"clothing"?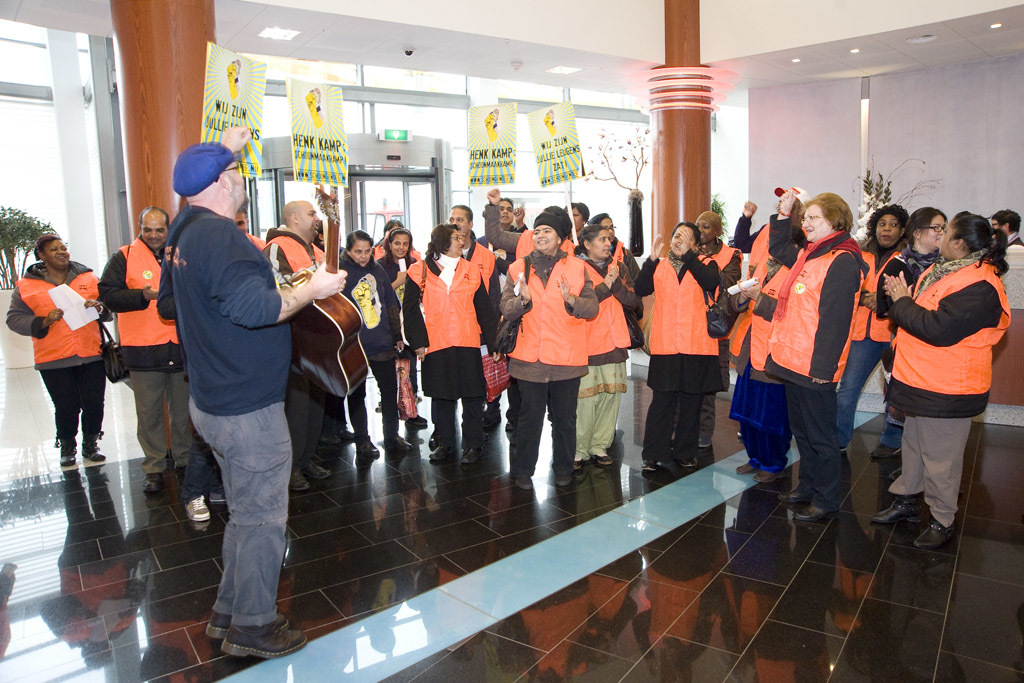
bbox=[761, 226, 856, 498]
